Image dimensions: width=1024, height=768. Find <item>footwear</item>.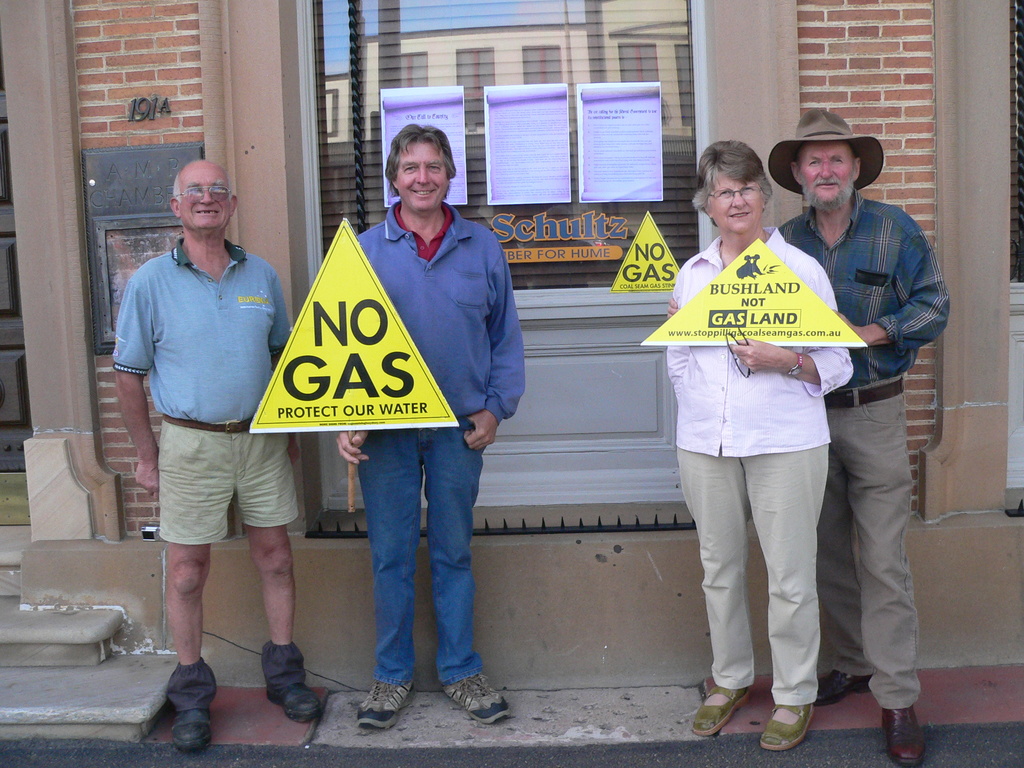
Rect(810, 673, 872, 702).
